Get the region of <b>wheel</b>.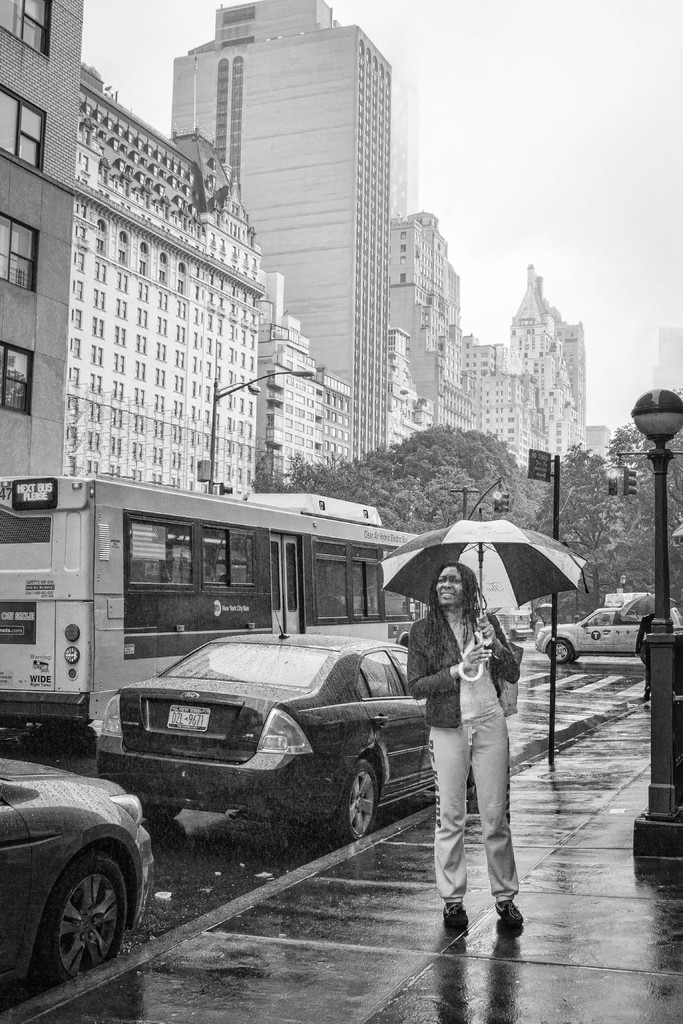
detection(333, 756, 379, 838).
